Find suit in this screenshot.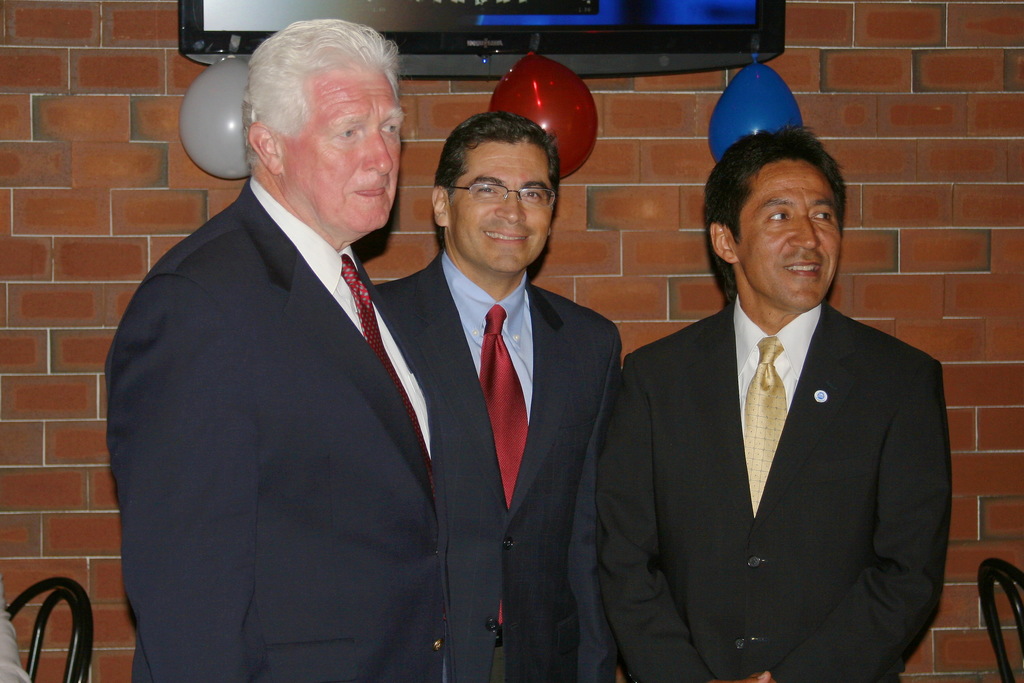
The bounding box for suit is (371, 251, 626, 682).
